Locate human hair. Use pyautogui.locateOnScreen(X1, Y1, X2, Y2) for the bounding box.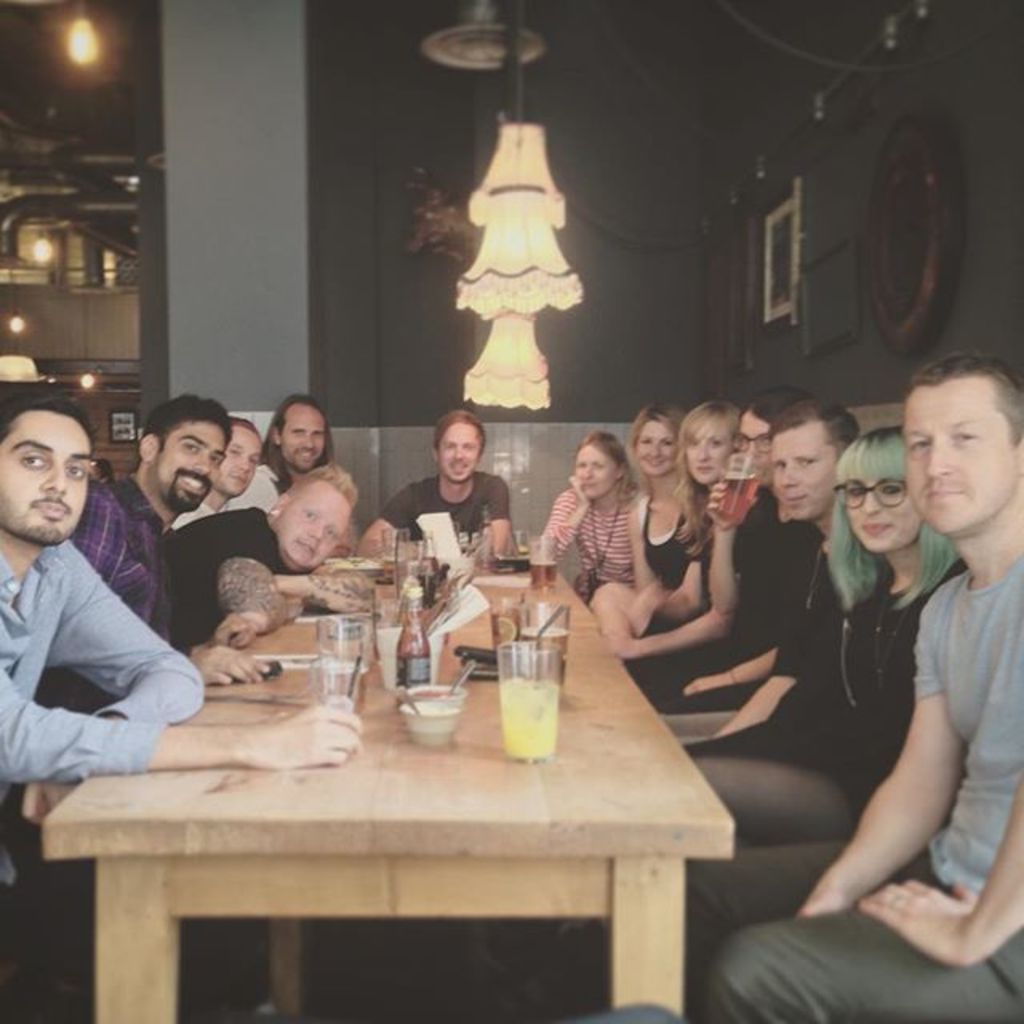
pyautogui.locateOnScreen(667, 397, 746, 562).
